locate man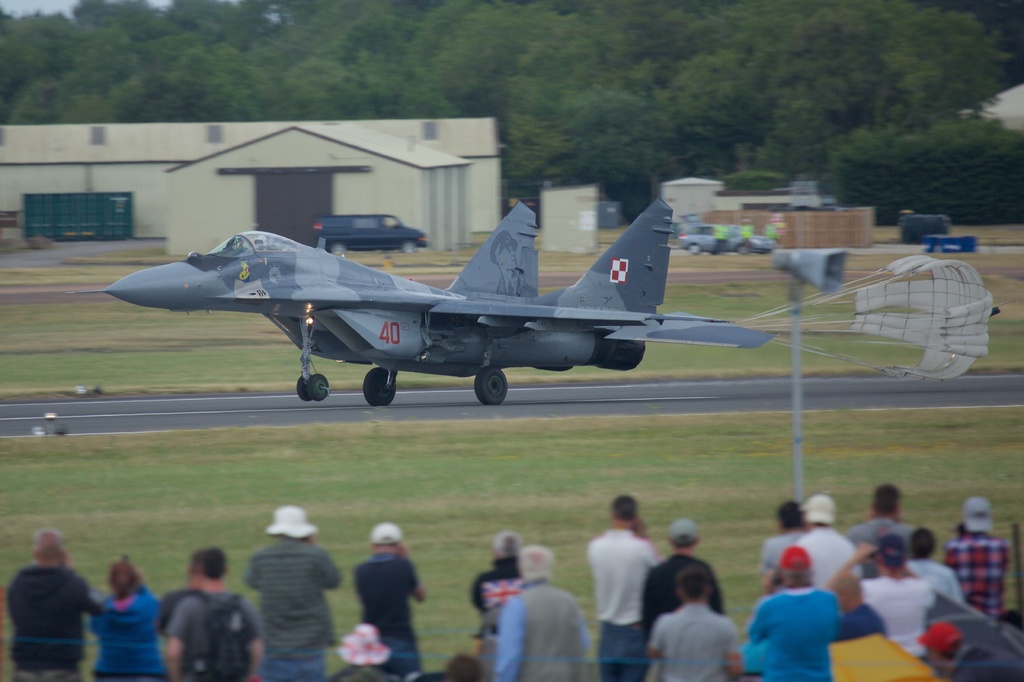
bbox(943, 495, 1012, 609)
